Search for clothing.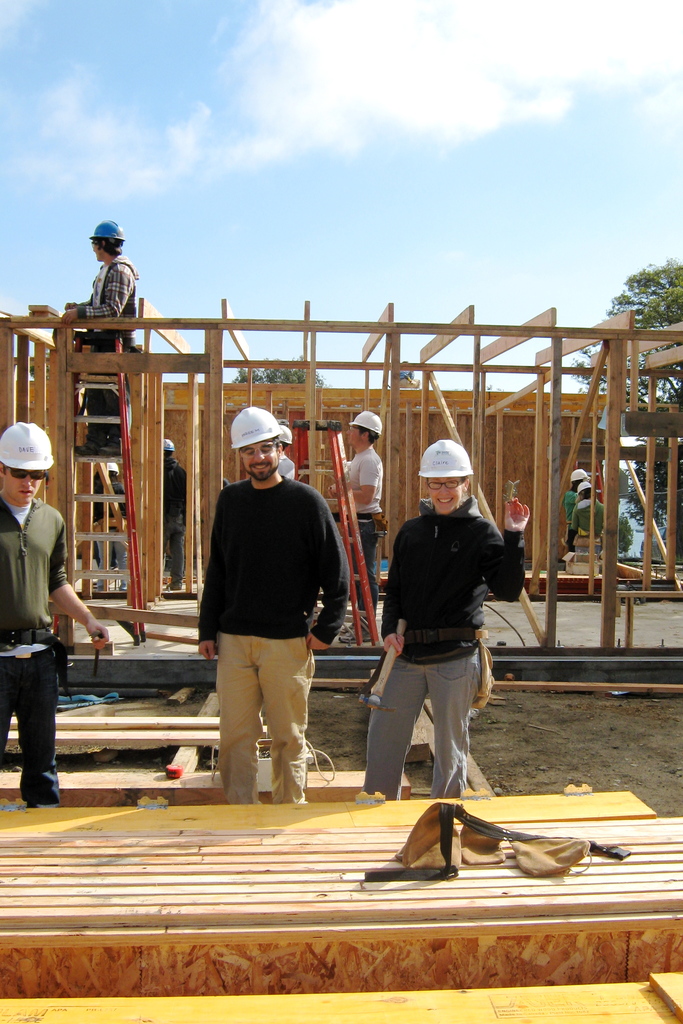
Found at [563,492,577,525].
